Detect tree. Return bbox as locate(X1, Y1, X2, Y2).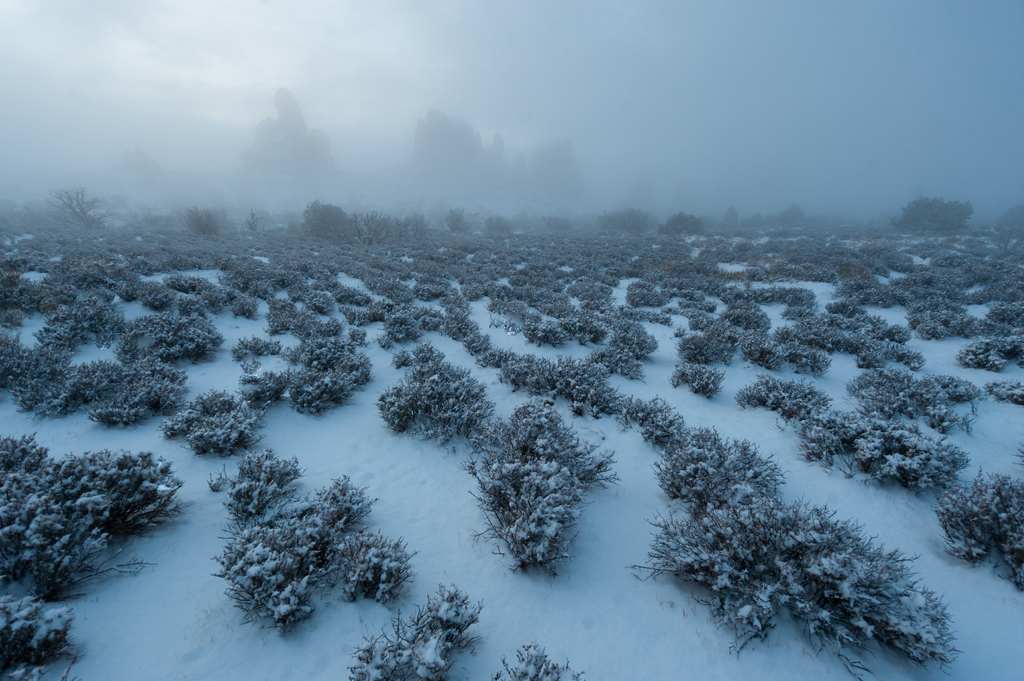
locate(48, 187, 111, 232).
